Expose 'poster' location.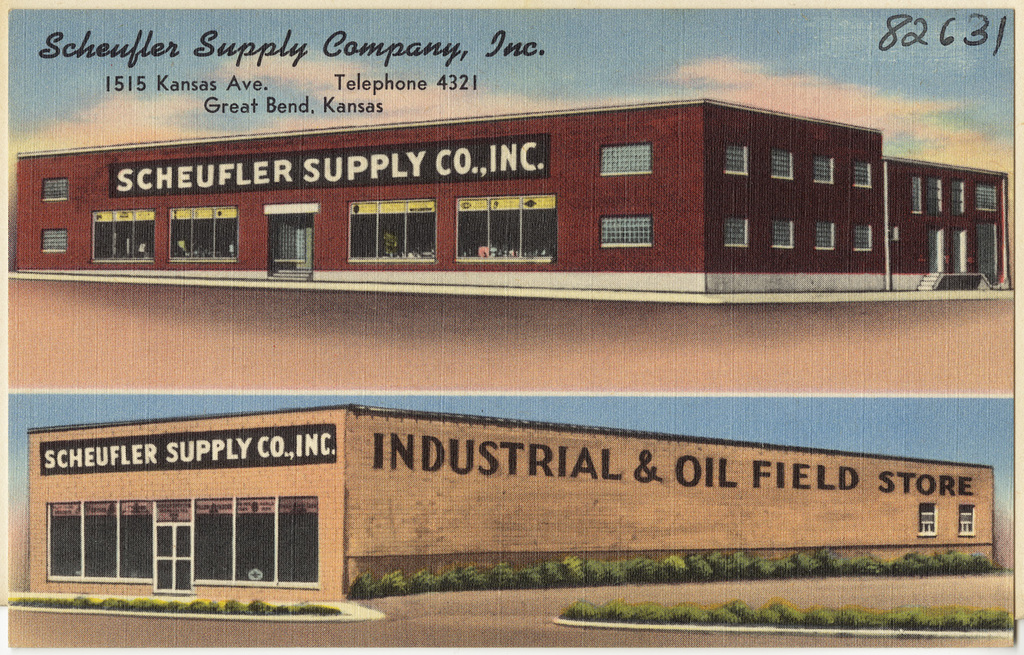
Exposed at locate(0, 0, 1023, 654).
